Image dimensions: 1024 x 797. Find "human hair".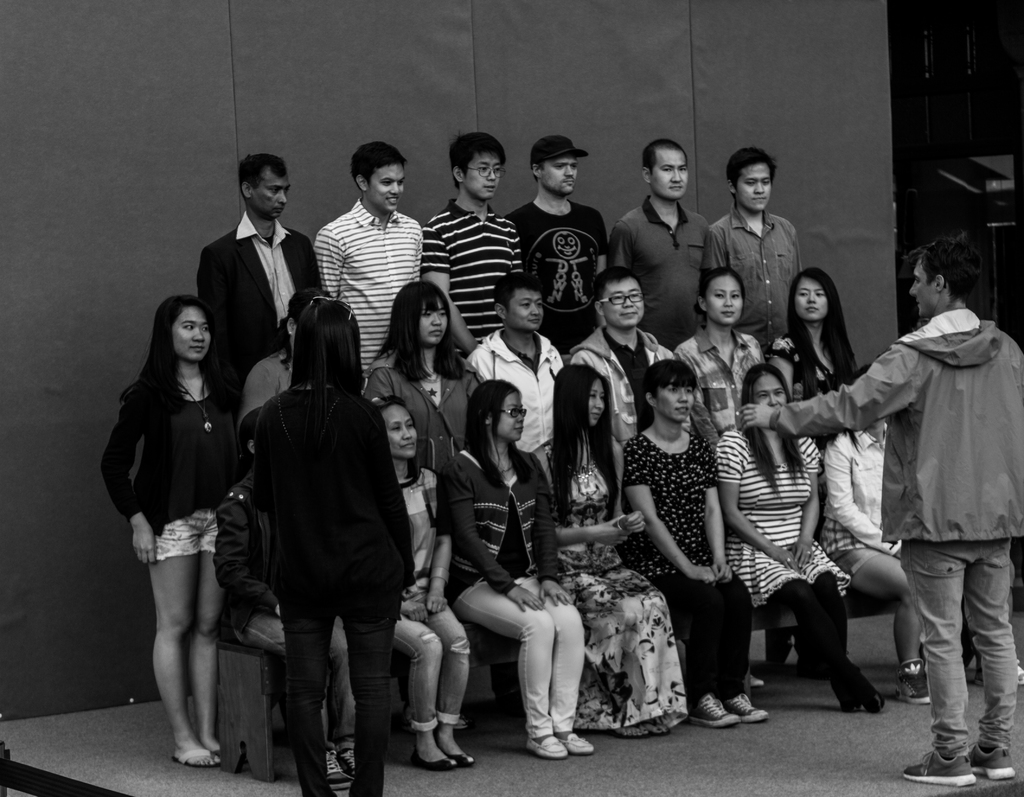
detection(372, 276, 468, 382).
